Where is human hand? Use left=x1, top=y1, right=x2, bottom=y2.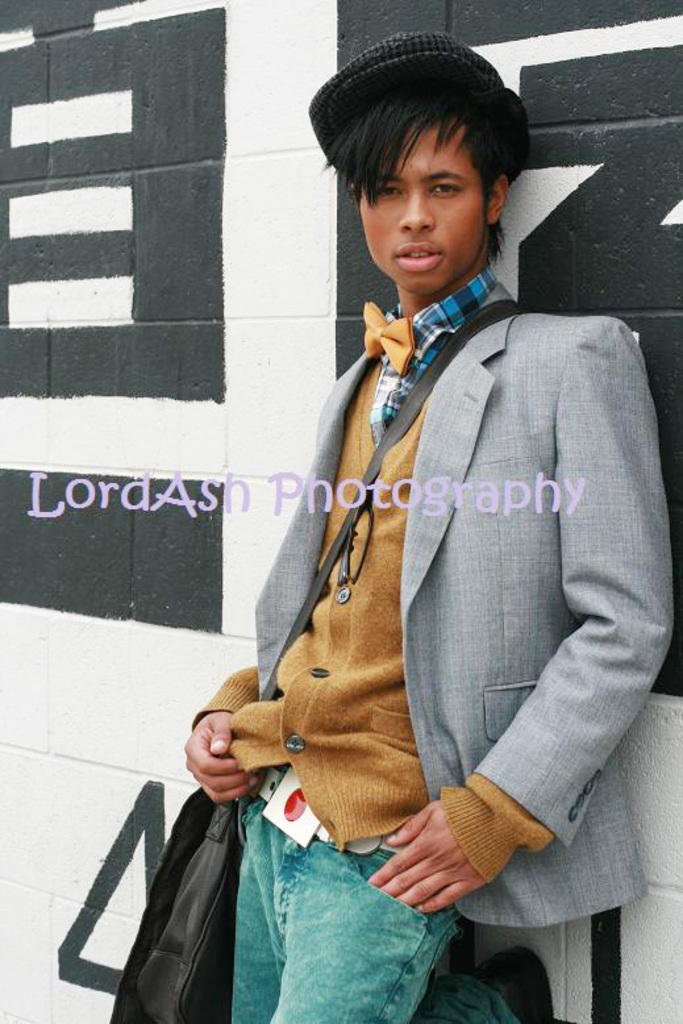
left=391, top=774, right=547, bottom=913.
